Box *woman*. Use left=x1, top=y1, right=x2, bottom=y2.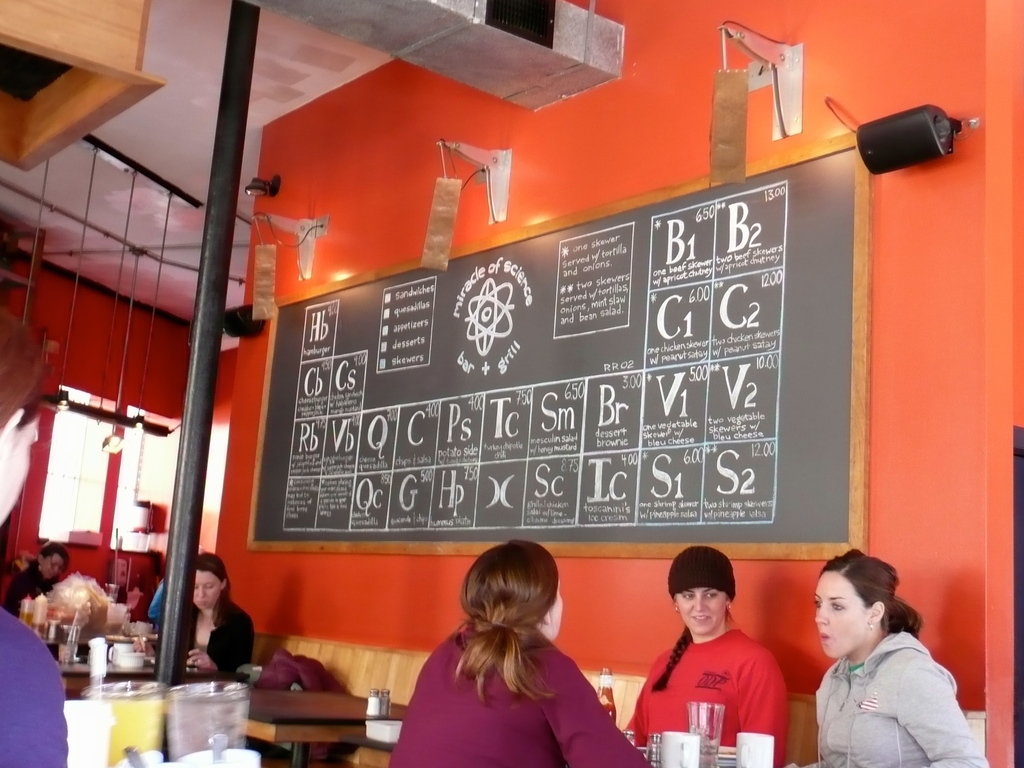
left=622, top=541, right=790, bottom=767.
